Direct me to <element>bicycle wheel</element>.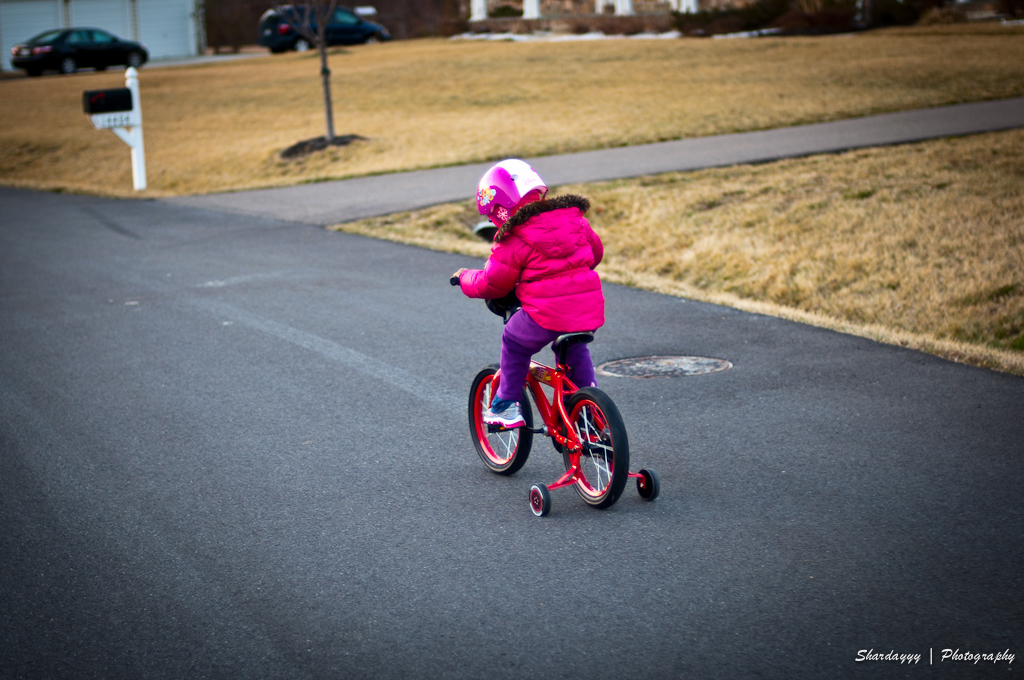
Direction: box=[542, 371, 641, 513].
